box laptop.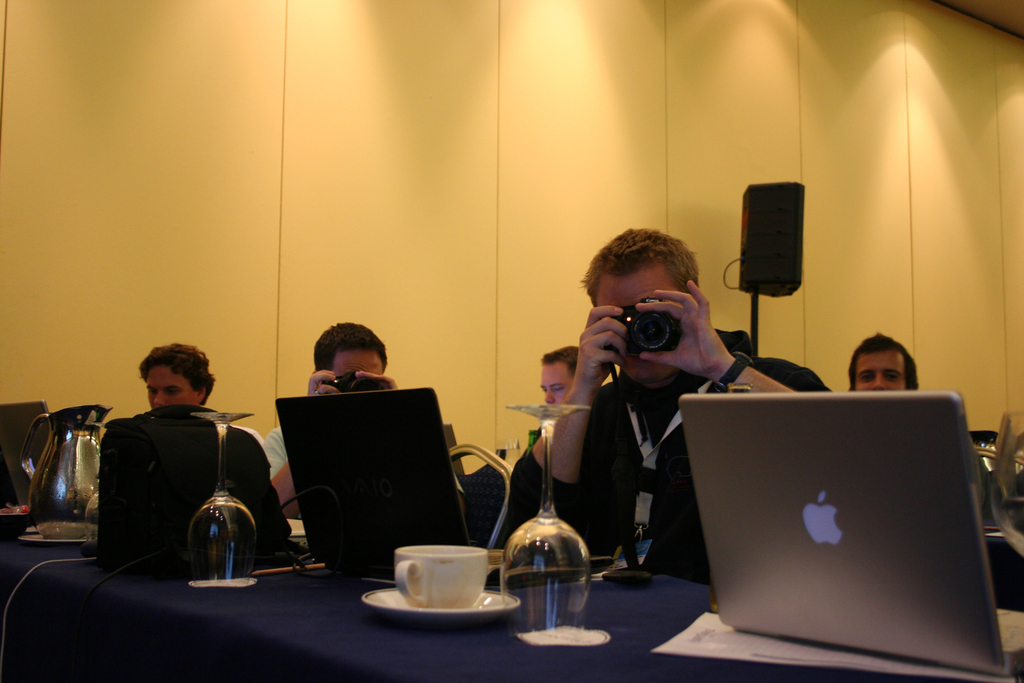
[275, 389, 616, 587].
